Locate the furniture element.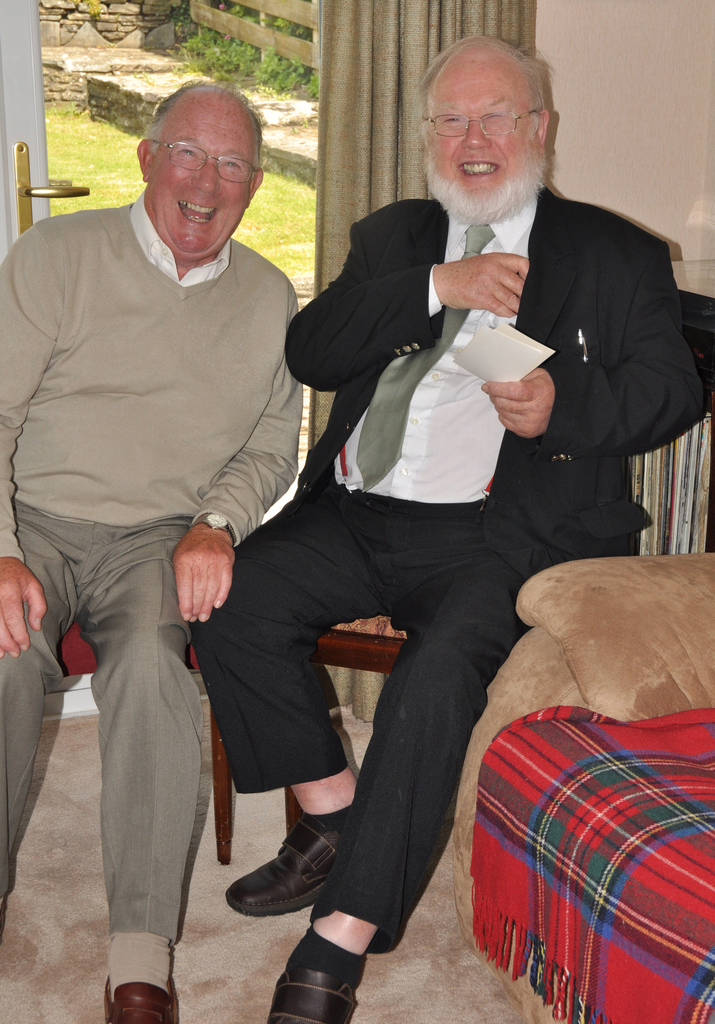
Element bbox: locate(455, 550, 714, 1023).
